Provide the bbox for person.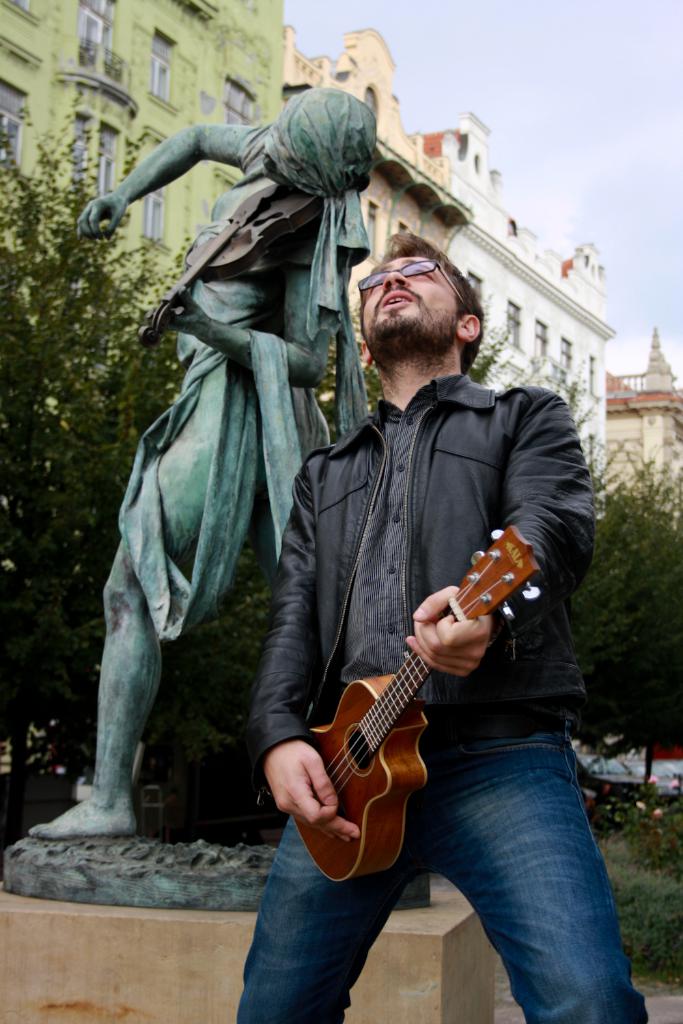
Rect(262, 207, 582, 1000).
